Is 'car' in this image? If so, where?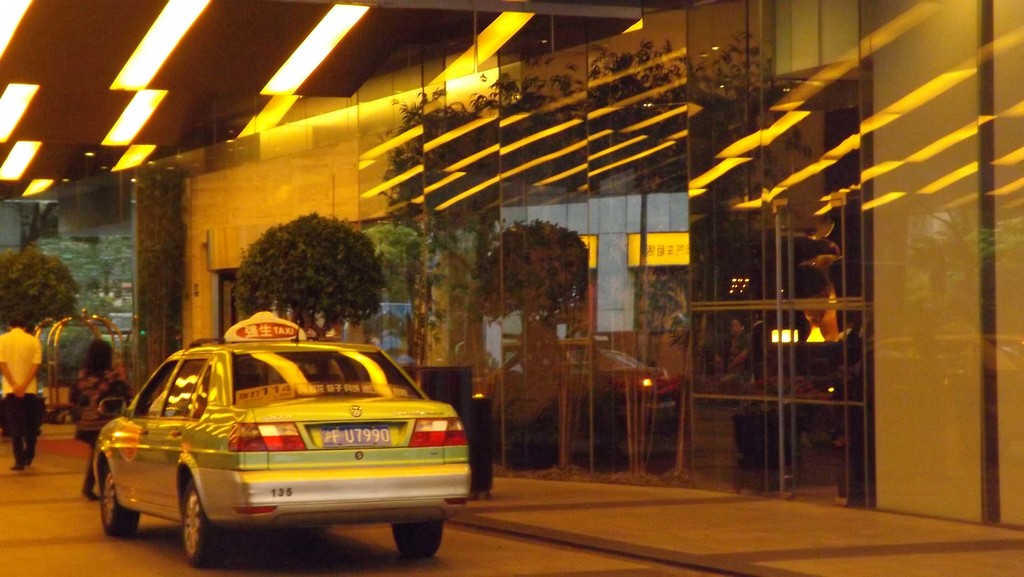
Yes, at box=[92, 311, 471, 567].
